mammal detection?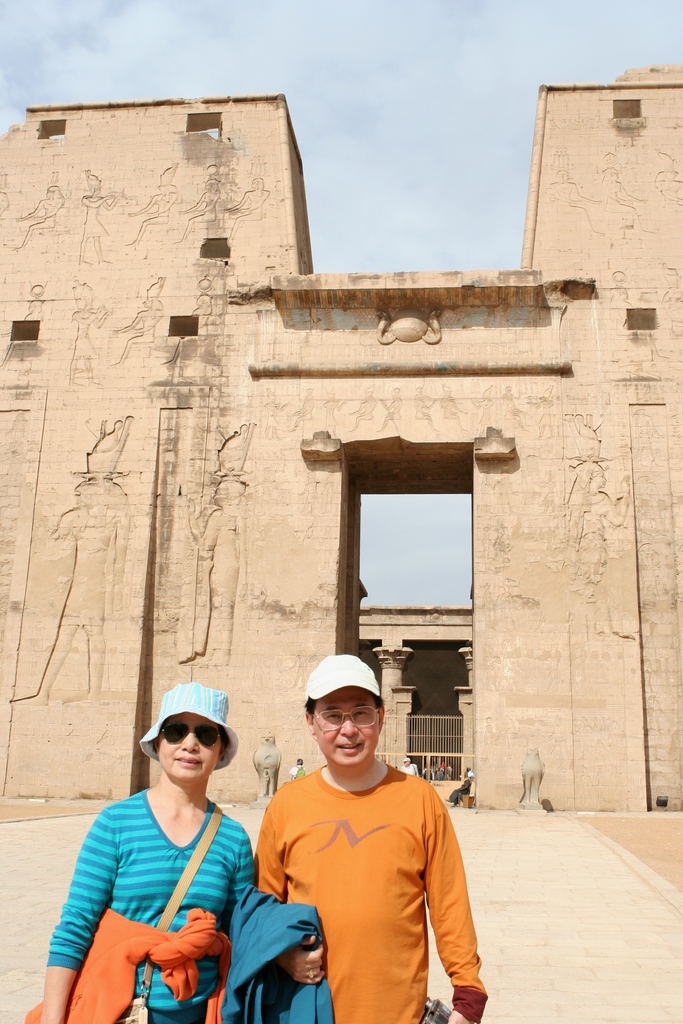
BBox(400, 757, 418, 774)
